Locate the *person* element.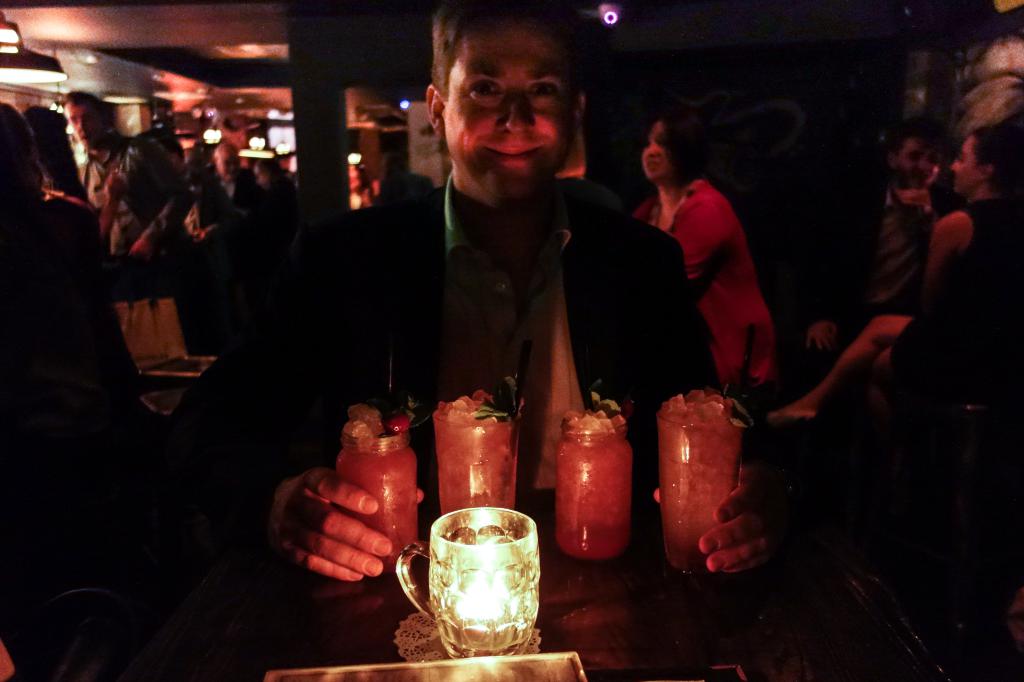
Element bbox: l=628, t=98, r=791, b=409.
